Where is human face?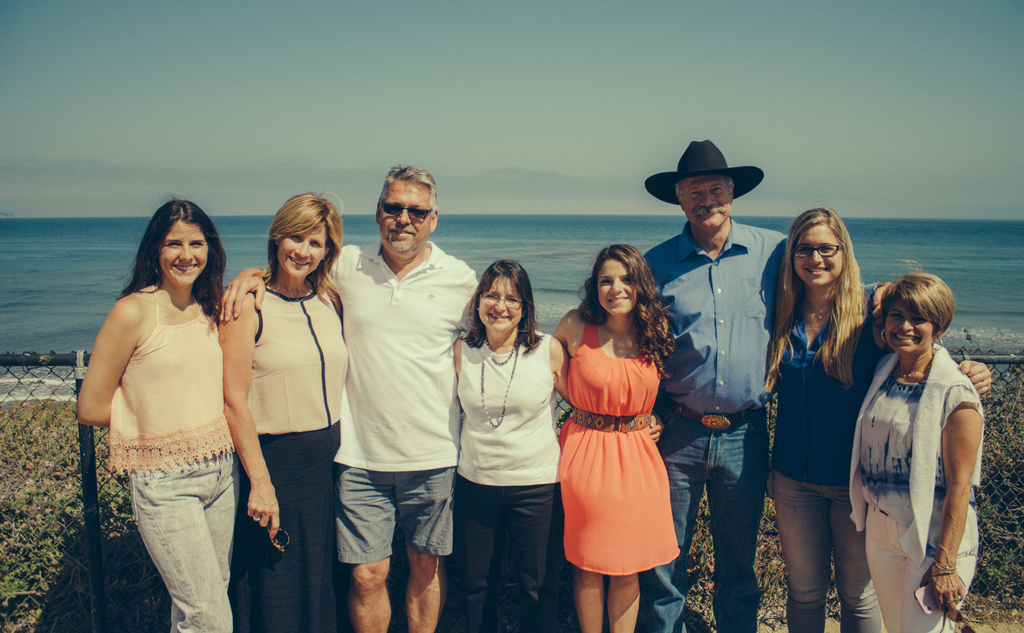
box=[156, 223, 210, 292].
